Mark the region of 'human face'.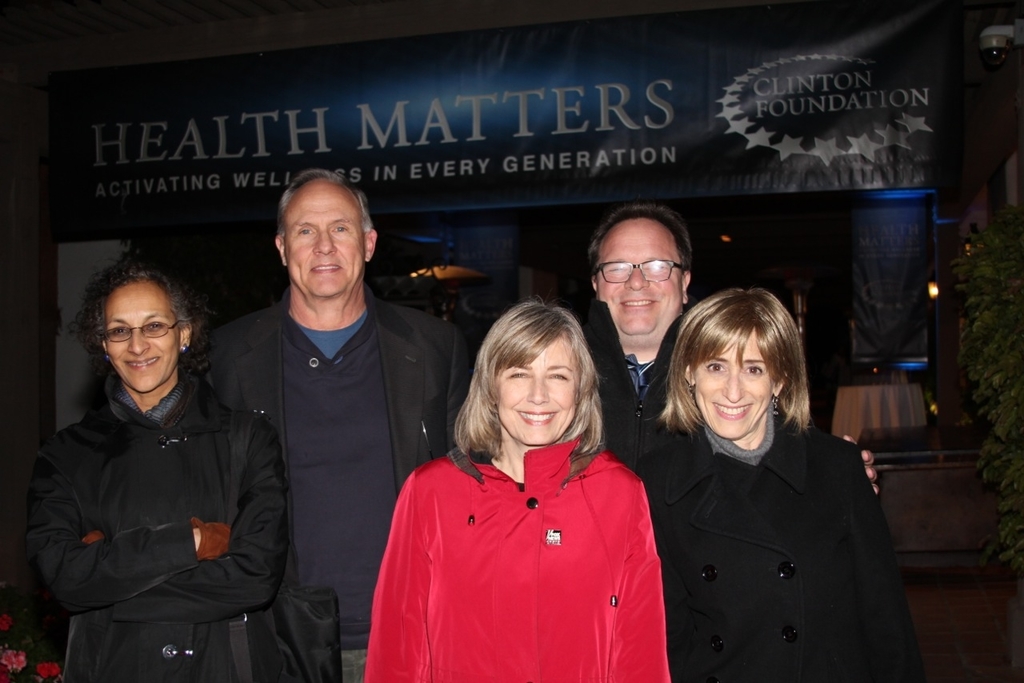
Region: (596,216,679,333).
